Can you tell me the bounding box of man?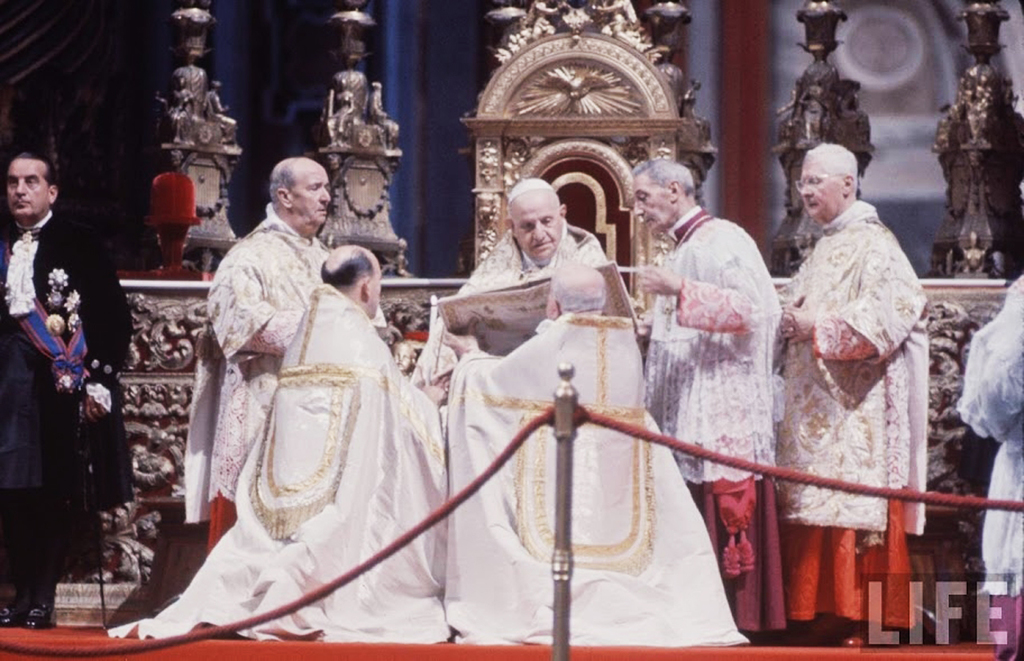
detection(105, 246, 453, 644).
